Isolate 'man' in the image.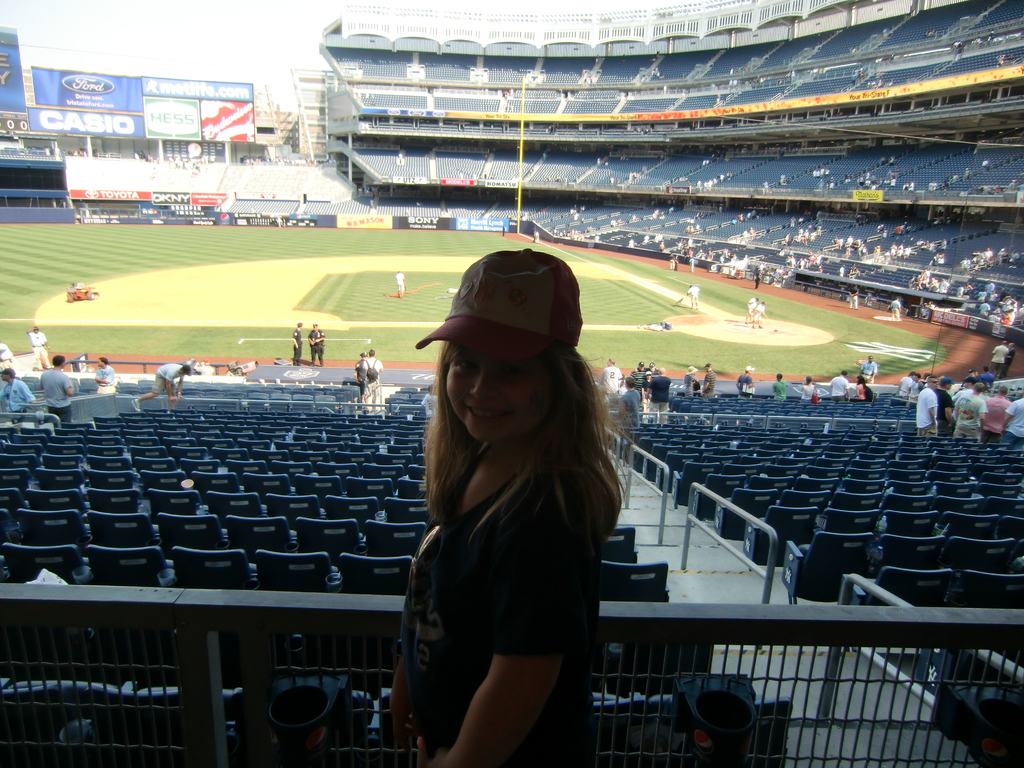
Isolated region: box(1002, 340, 1017, 369).
